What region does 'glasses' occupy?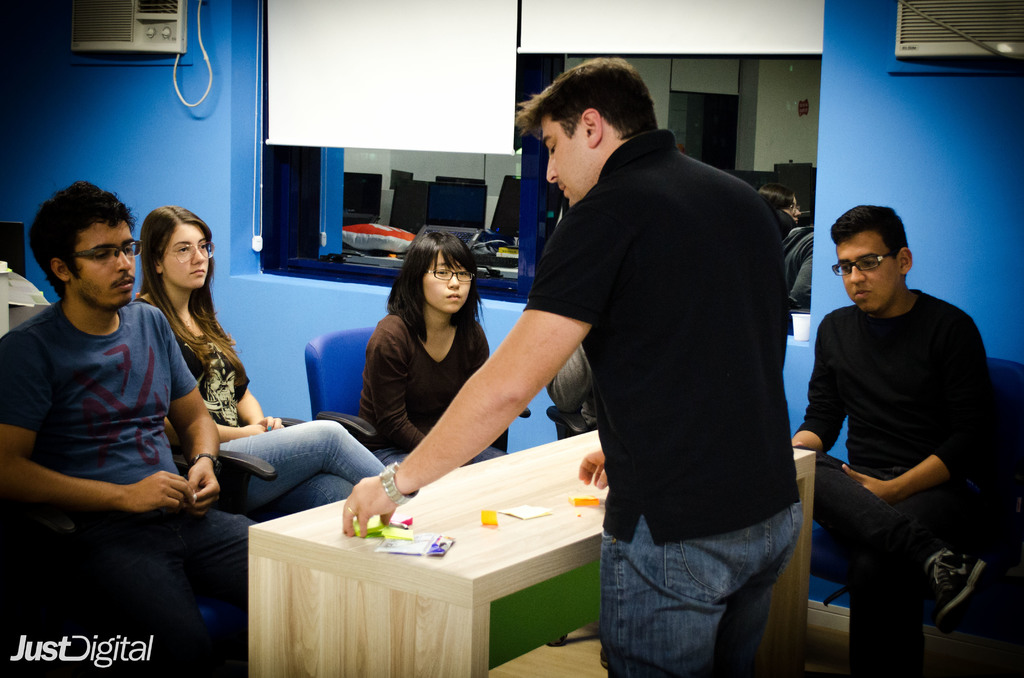
box(836, 251, 890, 271).
